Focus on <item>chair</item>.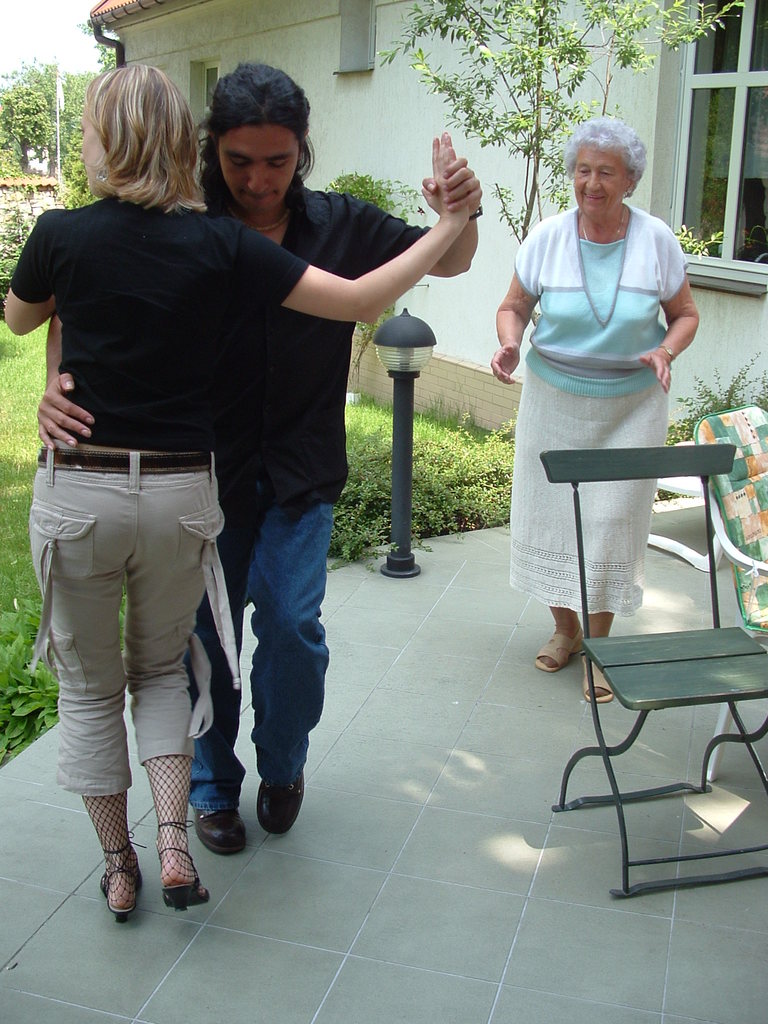
Focused at (552,424,758,897).
